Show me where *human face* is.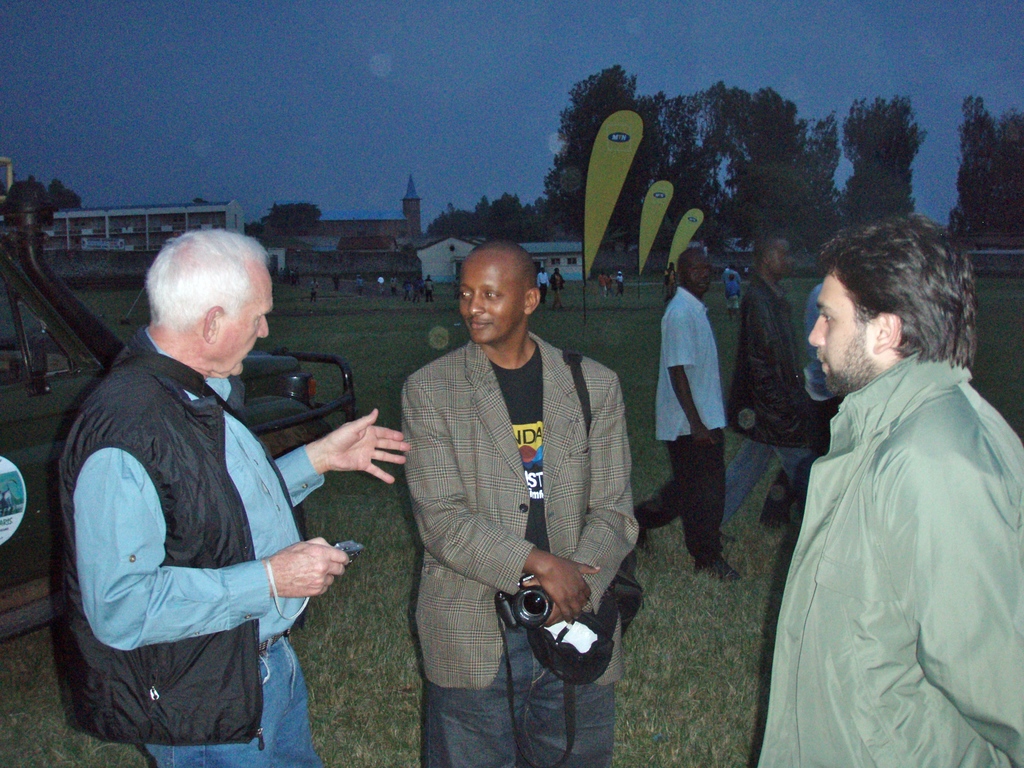
*human face* is at crop(207, 265, 275, 380).
